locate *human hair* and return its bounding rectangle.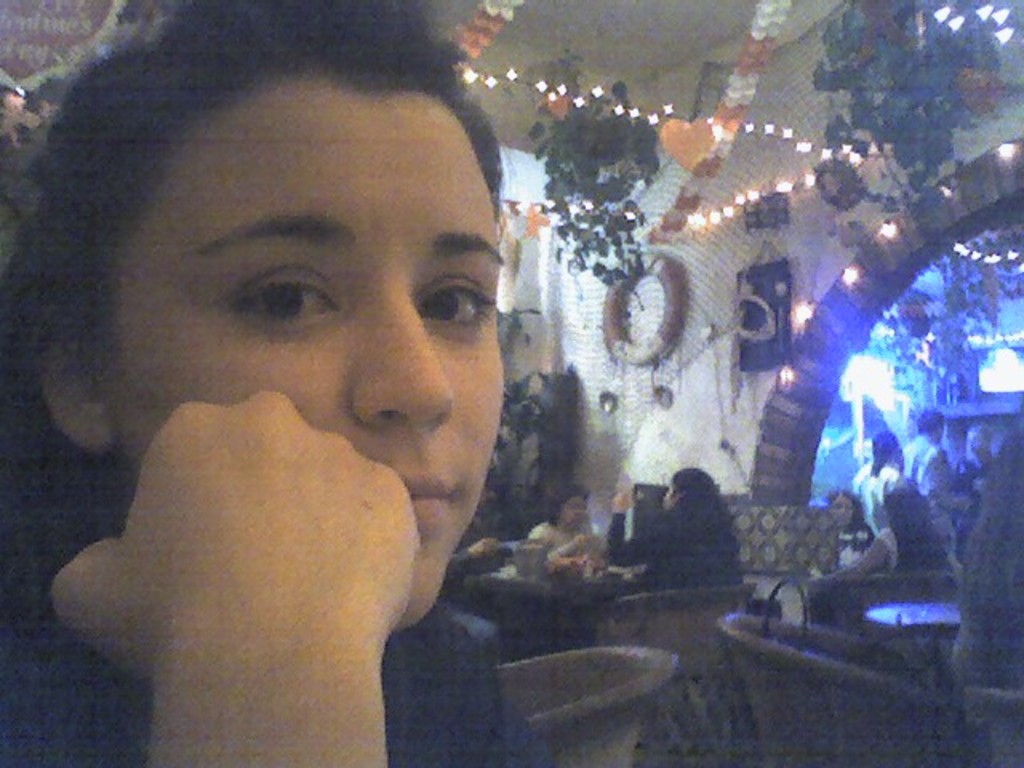
{"x1": 909, "y1": 403, "x2": 944, "y2": 430}.
